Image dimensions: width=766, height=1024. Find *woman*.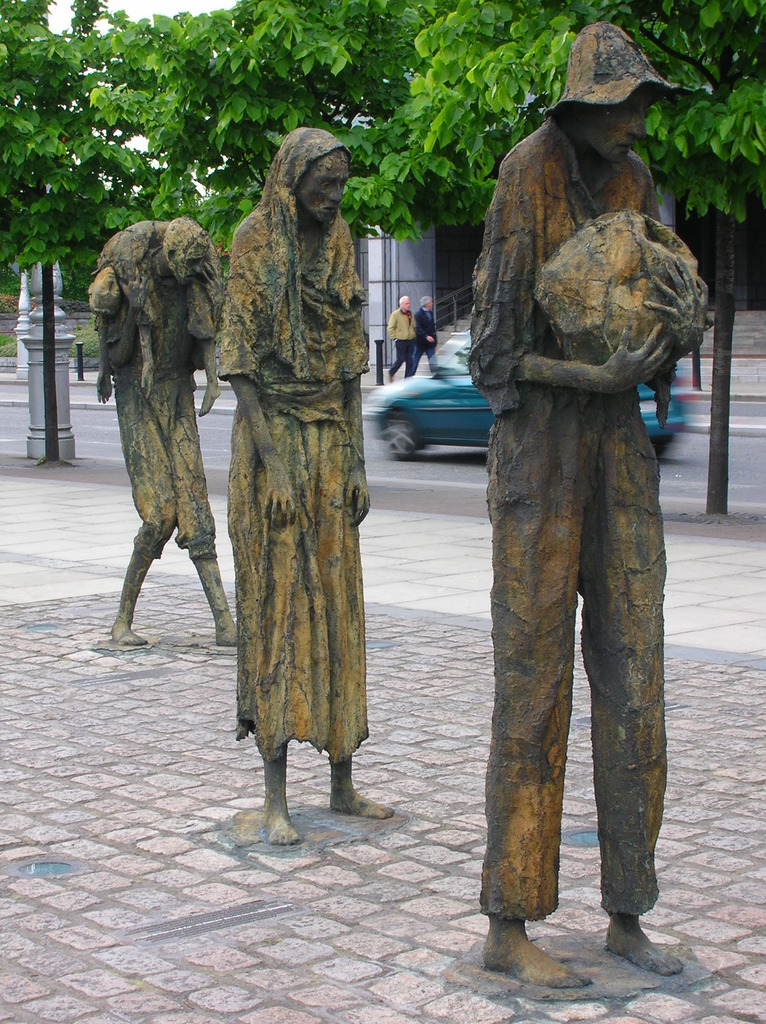
(x1=209, y1=127, x2=394, y2=849).
